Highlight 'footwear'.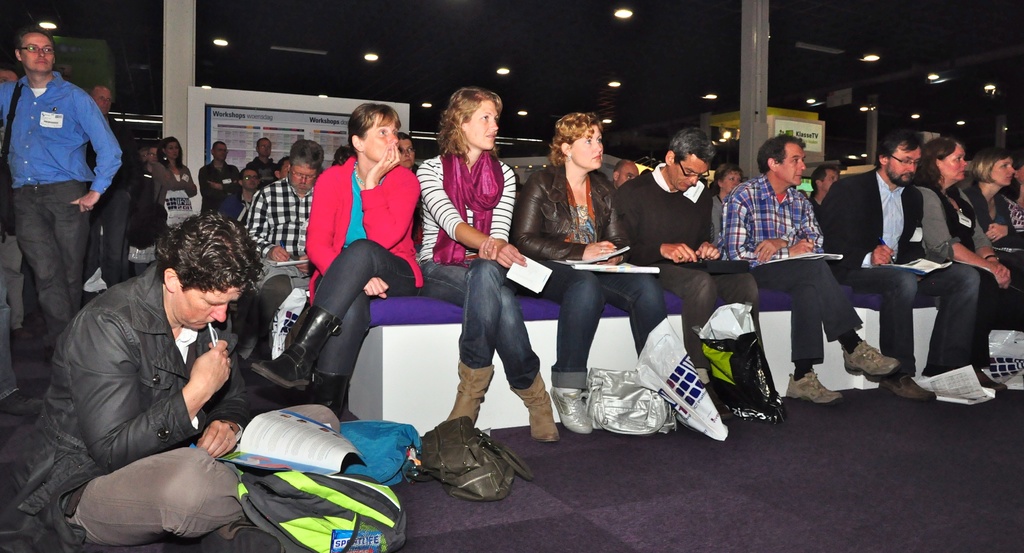
Highlighted region: 252 304 342 390.
